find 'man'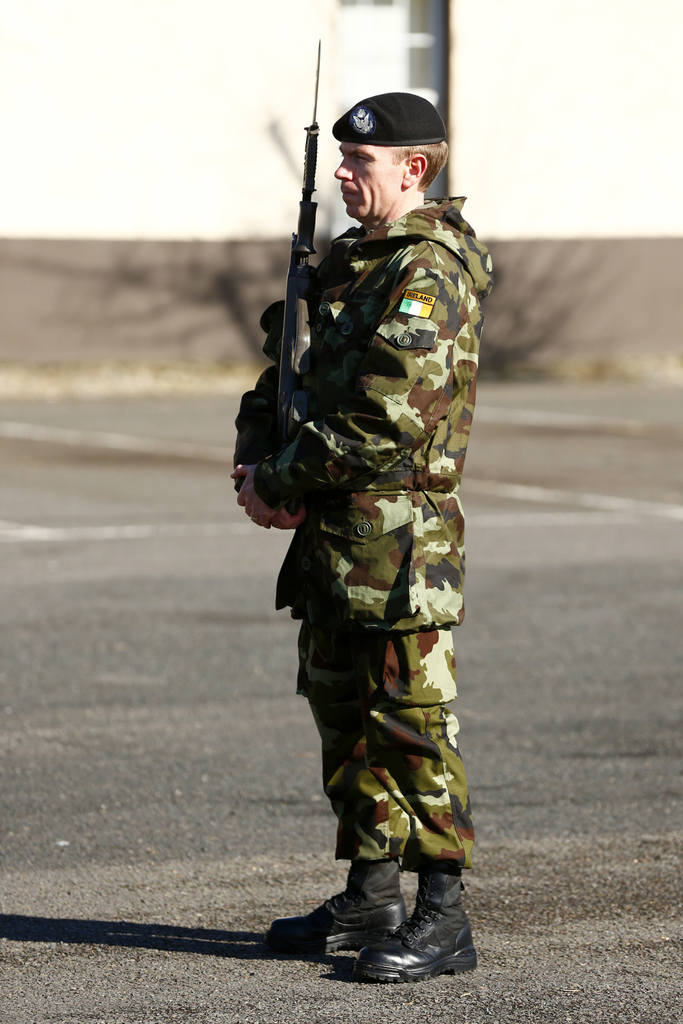
box=[230, 53, 529, 984]
